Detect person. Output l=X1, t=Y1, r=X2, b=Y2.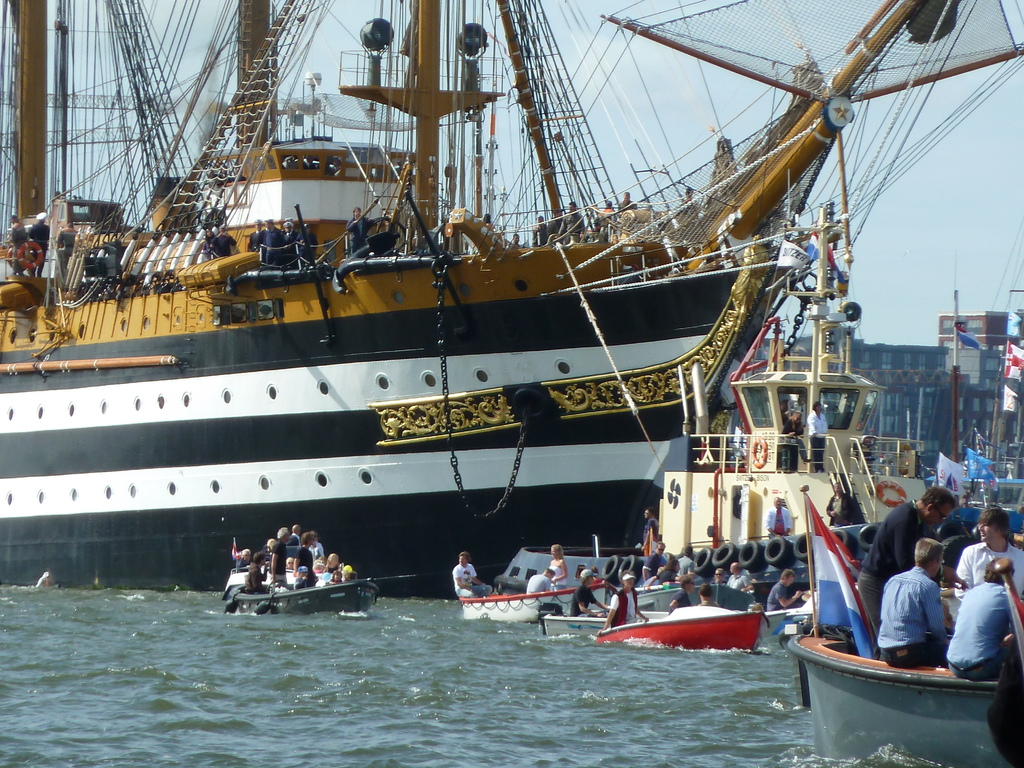
l=289, t=563, r=306, b=591.
